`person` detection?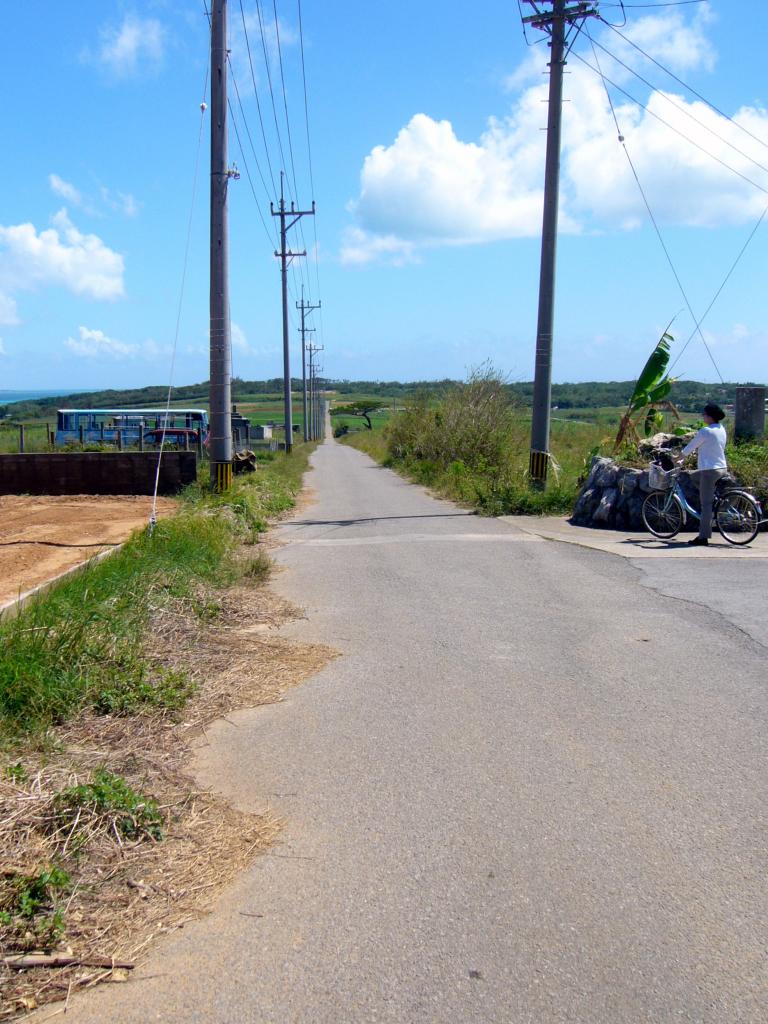
rect(671, 405, 735, 541)
